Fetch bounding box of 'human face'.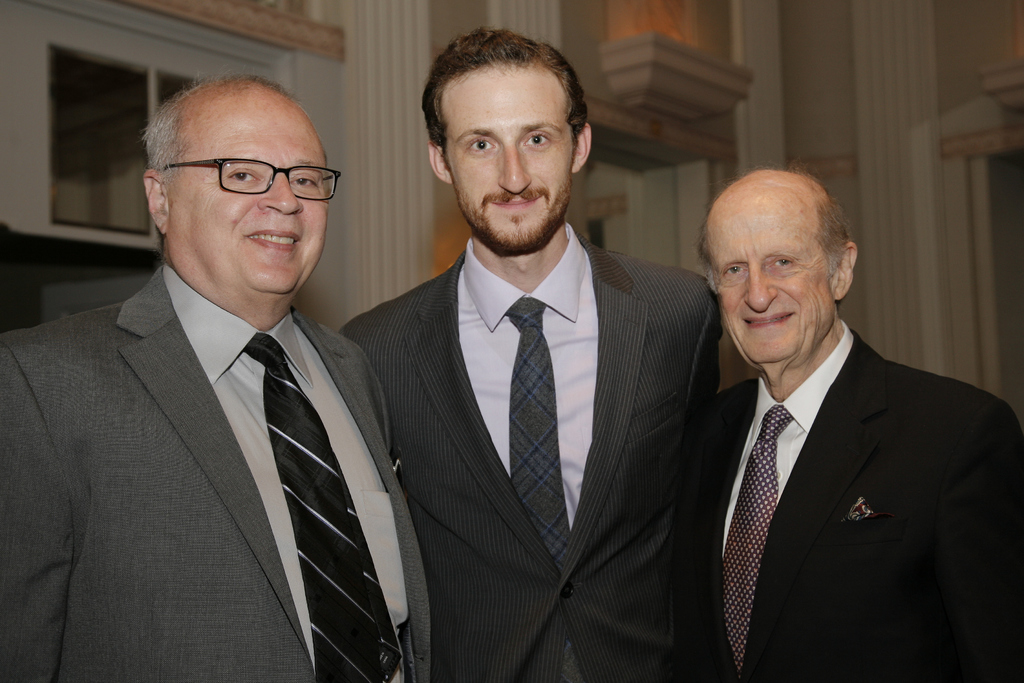
Bbox: Rect(709, 195, 833, 368).
